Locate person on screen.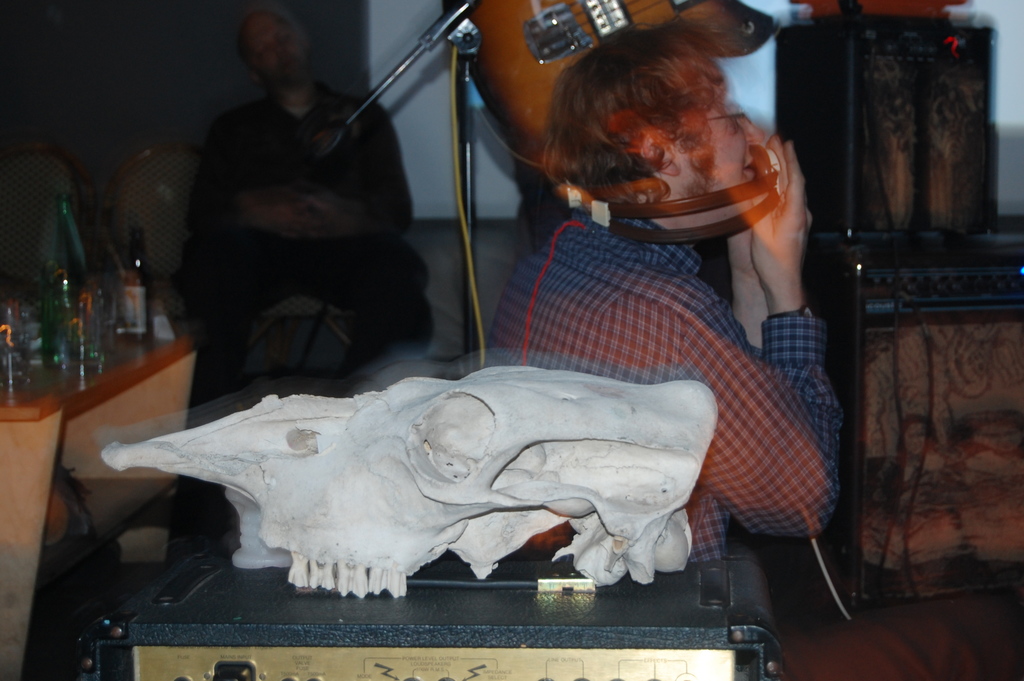
On screen at x1=168 y1=5 x2=437 y2=570.
